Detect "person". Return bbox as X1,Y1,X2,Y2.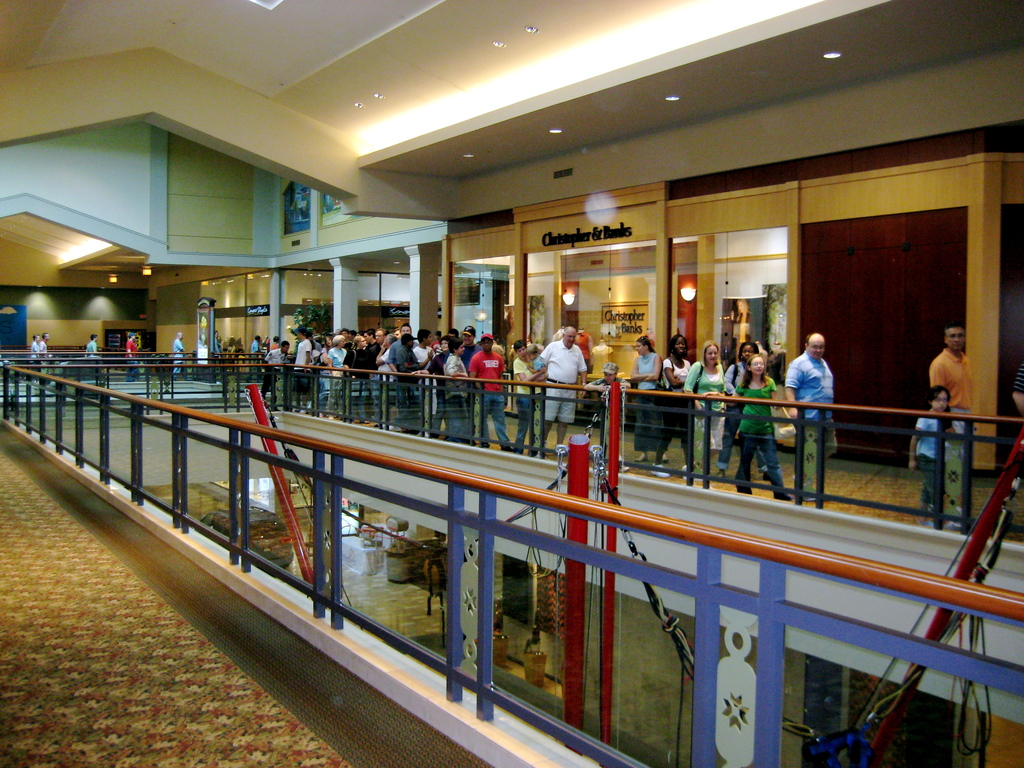
730,355,780,498.
